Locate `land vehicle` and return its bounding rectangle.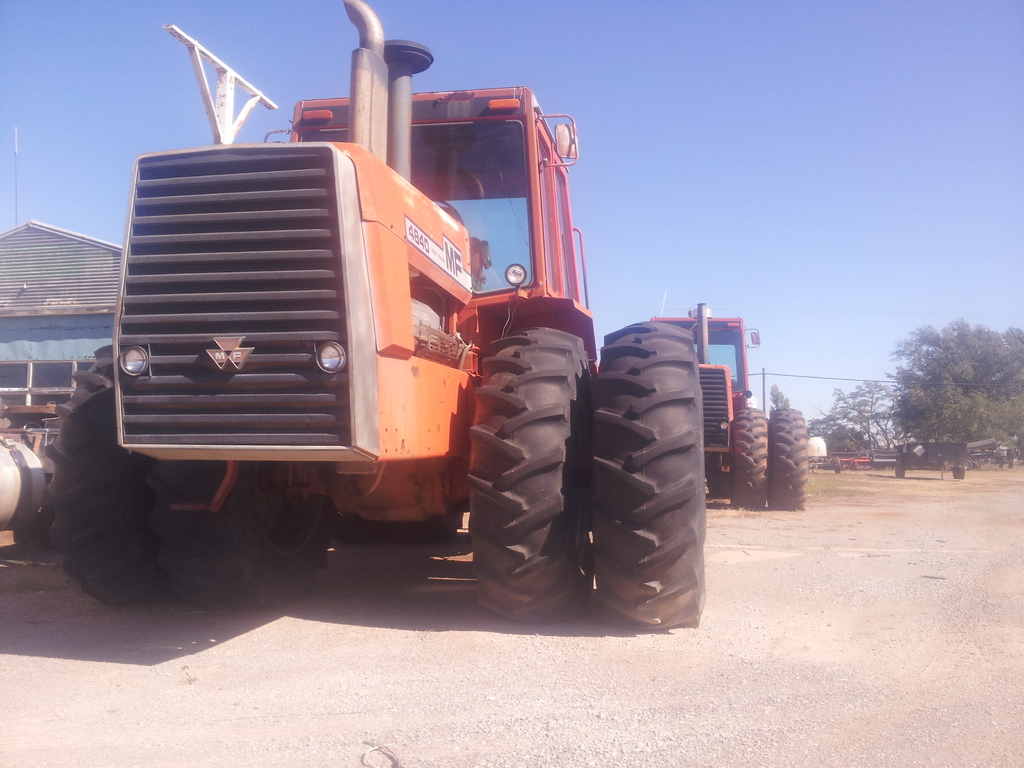
[left=647, top=302, right=812, bottom=509].
